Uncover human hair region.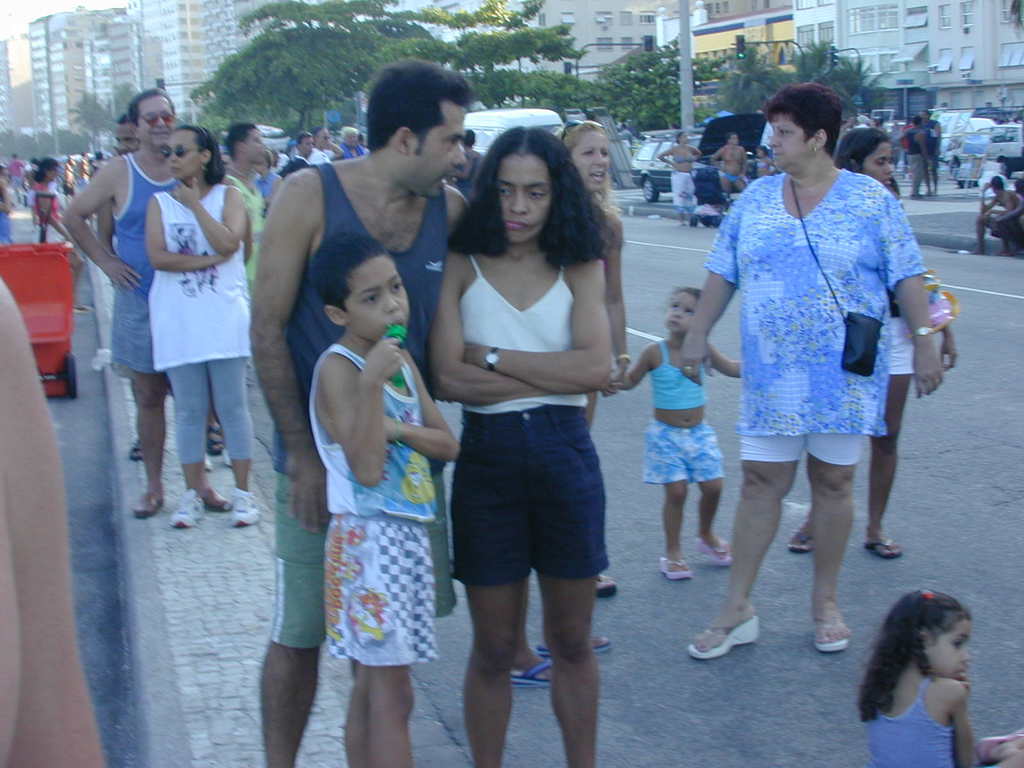
Uncovered: <box>340,124,361,141</box>.
